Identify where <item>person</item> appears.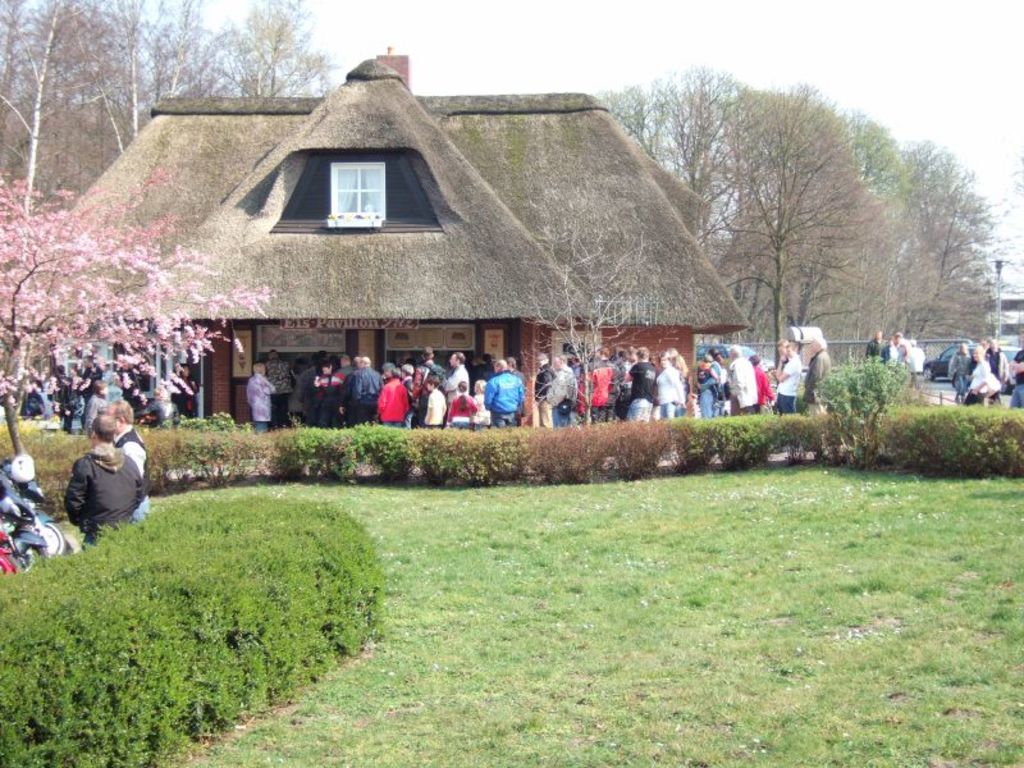
Appears at bbox=[378, 369, 404, 431].
